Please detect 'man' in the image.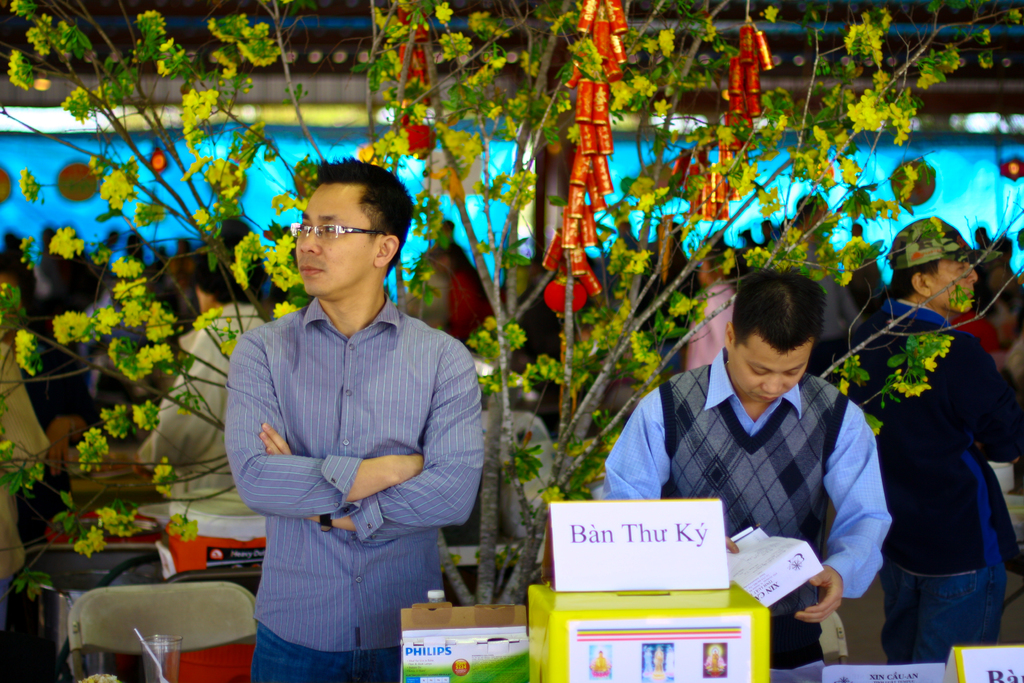
bbox=[211, 154, 488, 661].
